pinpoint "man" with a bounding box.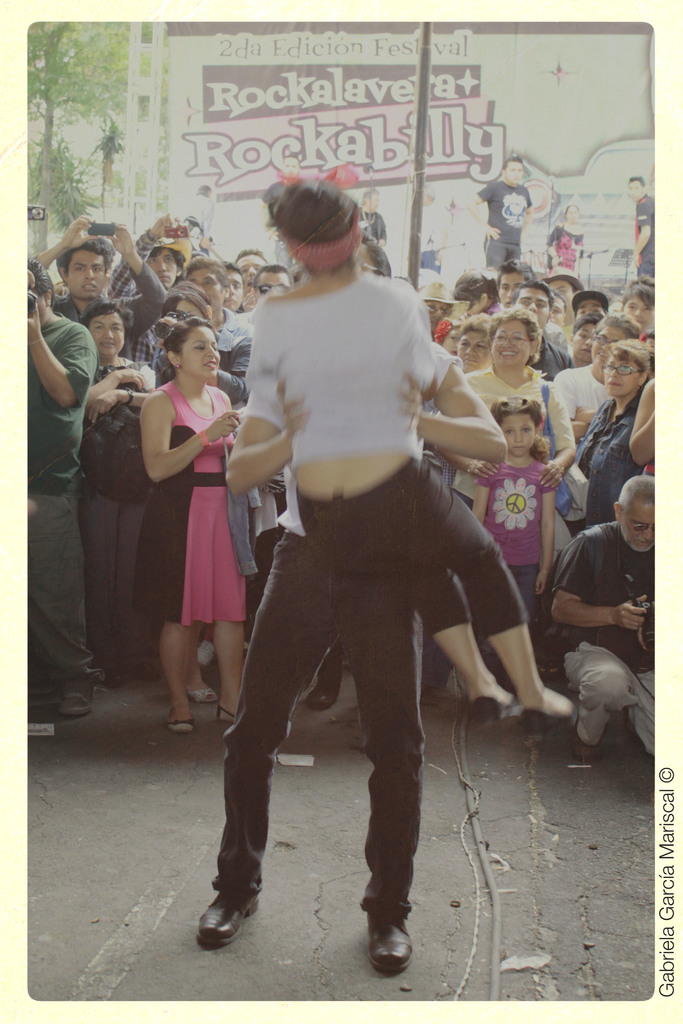
<region>507, 280, 568, 380</region>.
